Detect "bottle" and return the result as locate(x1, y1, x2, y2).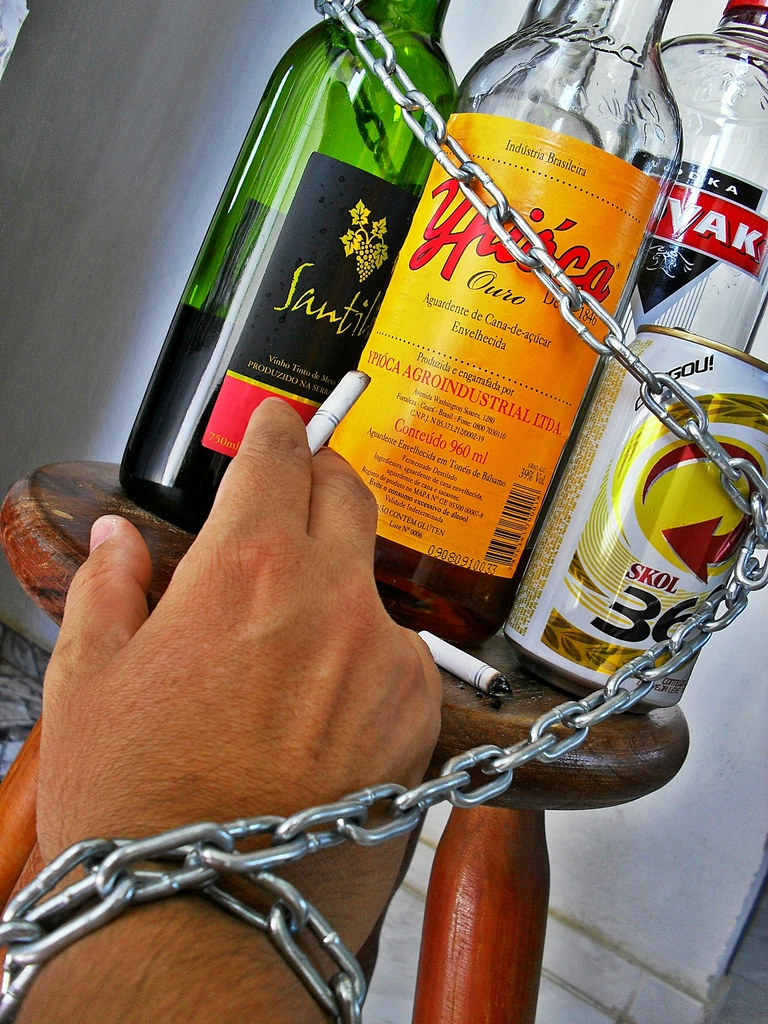
locate(300, 0, 676, 657).
